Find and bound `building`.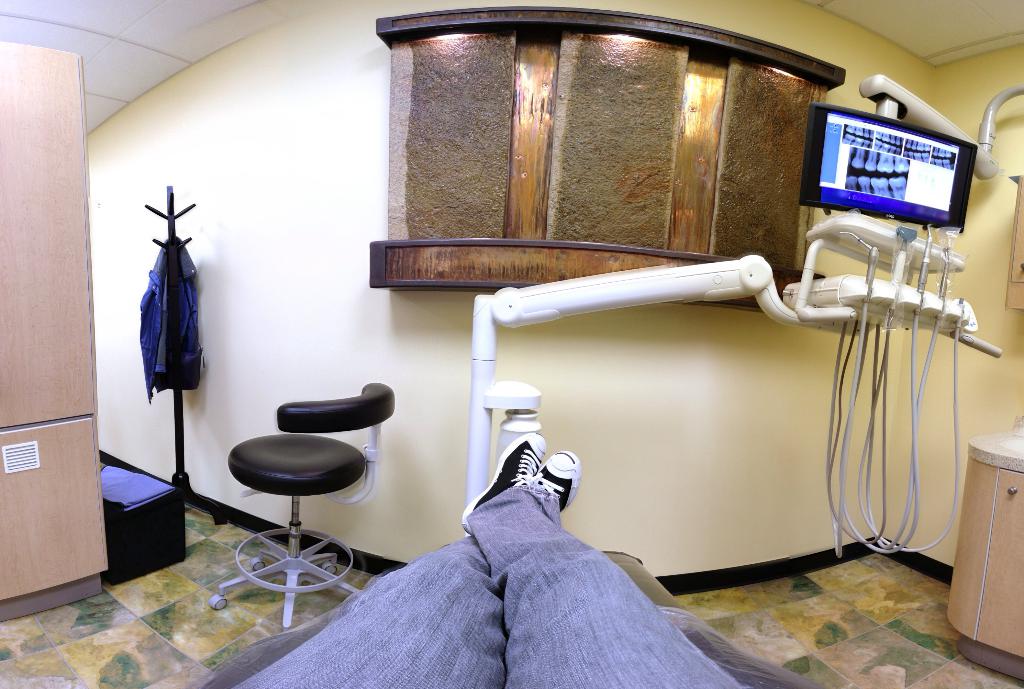
Bound: Rect(0, 0, 1023, 688).
